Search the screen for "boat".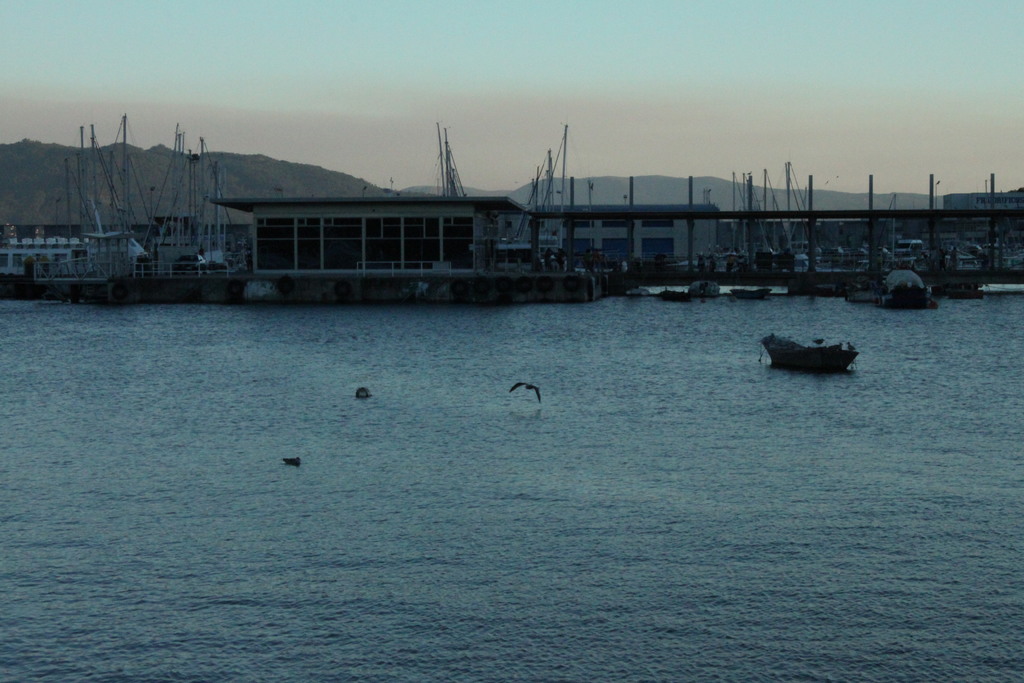
Found at bbox=(0, 228, 141, 302).
